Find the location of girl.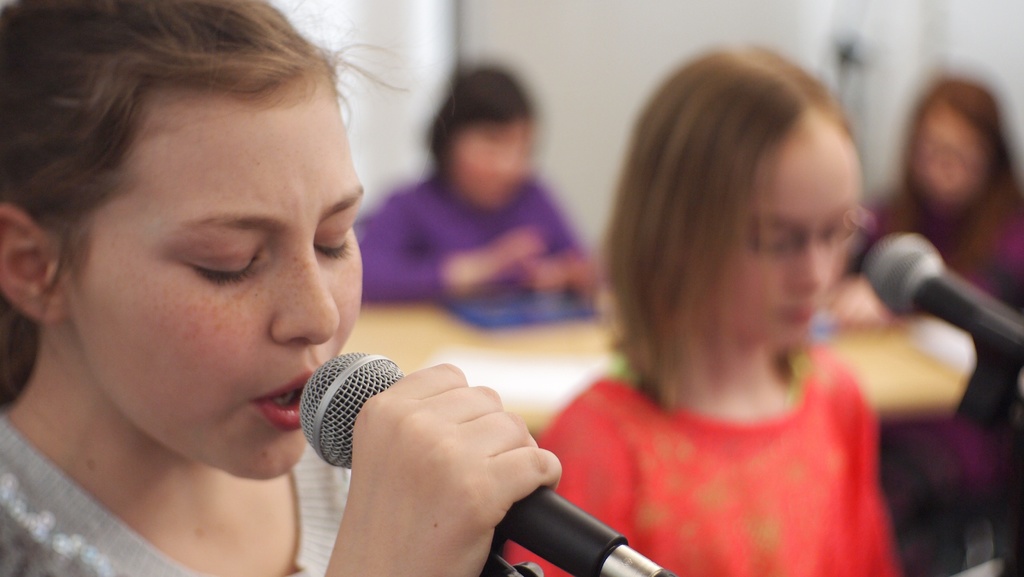
Location: x1=0, y1=0, x2=556, y2=576.
